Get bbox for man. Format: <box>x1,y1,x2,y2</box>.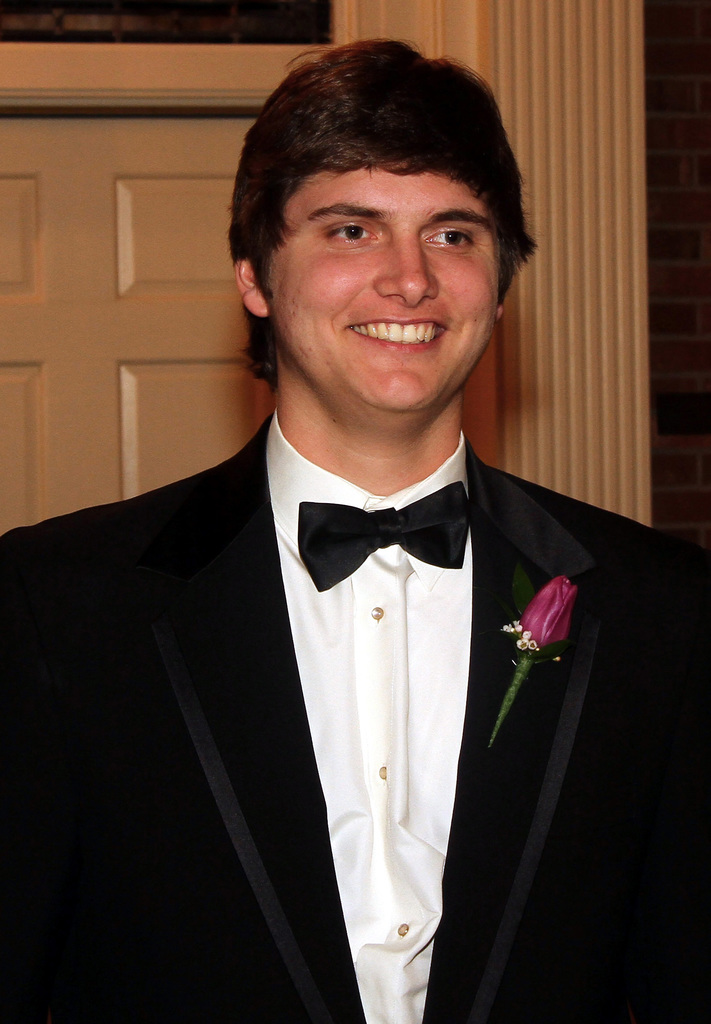
<box>0,42,710,1023</box>.
